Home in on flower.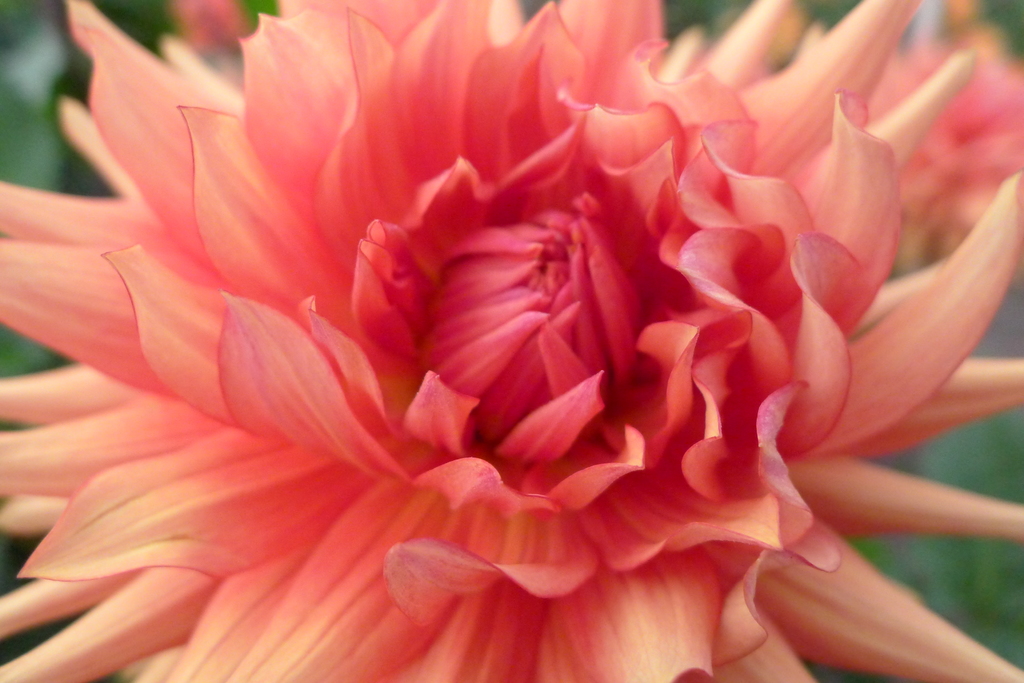
Homed in at [0,7,1023,673].
